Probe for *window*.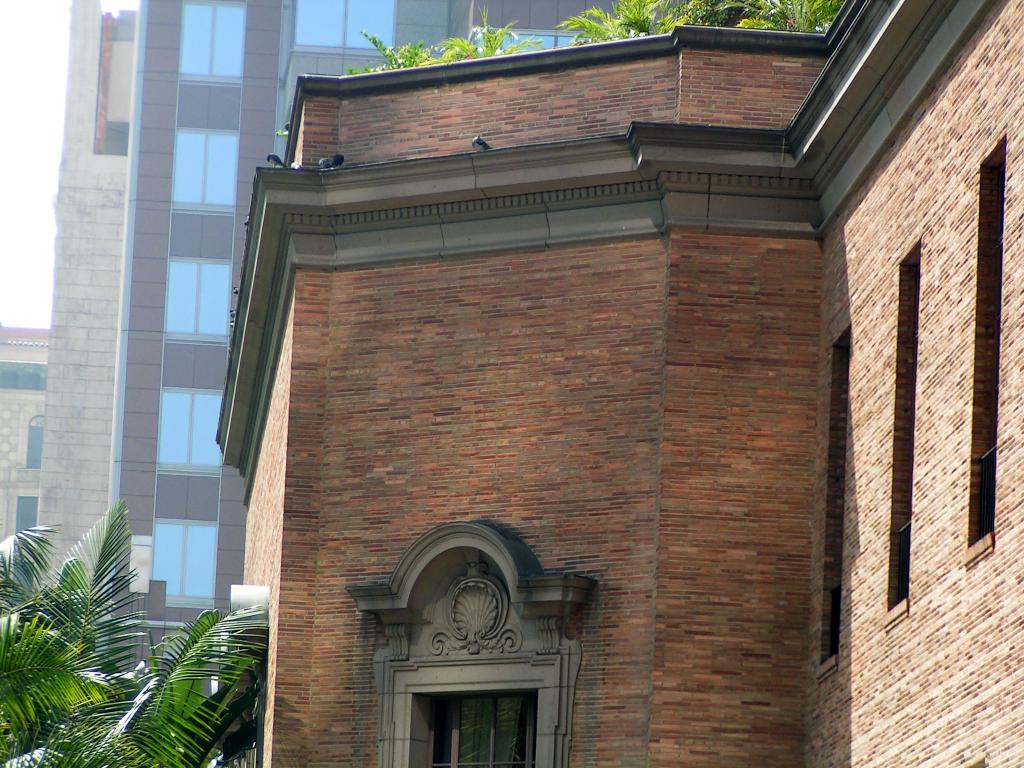
Probe result: box=[28, 412, 38, 468].
